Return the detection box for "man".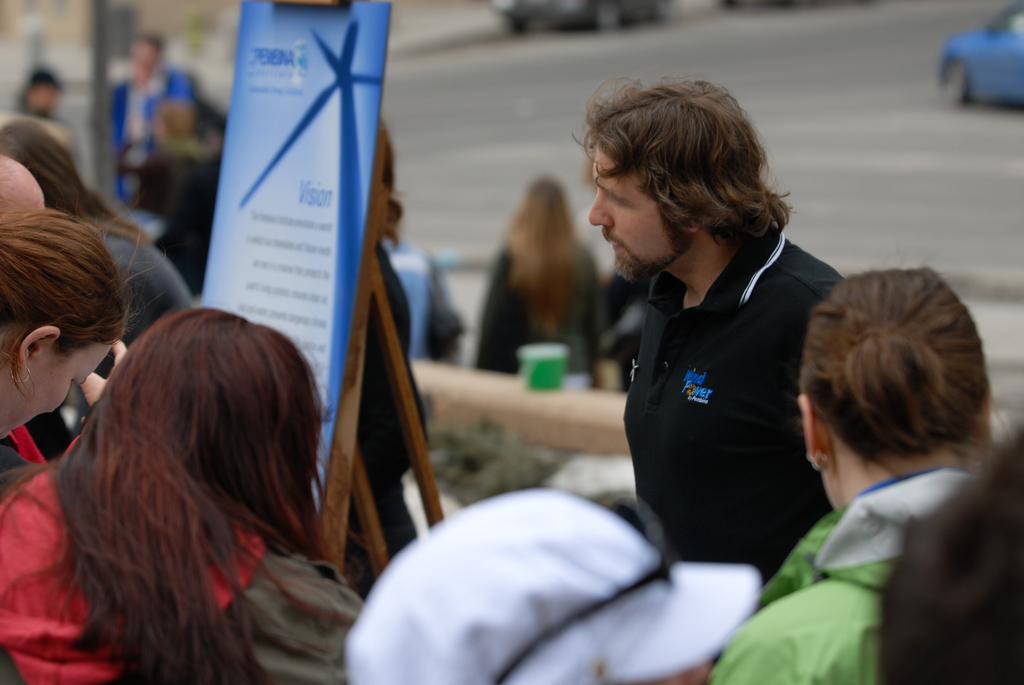
BBox(110, 31, 194, 205).
